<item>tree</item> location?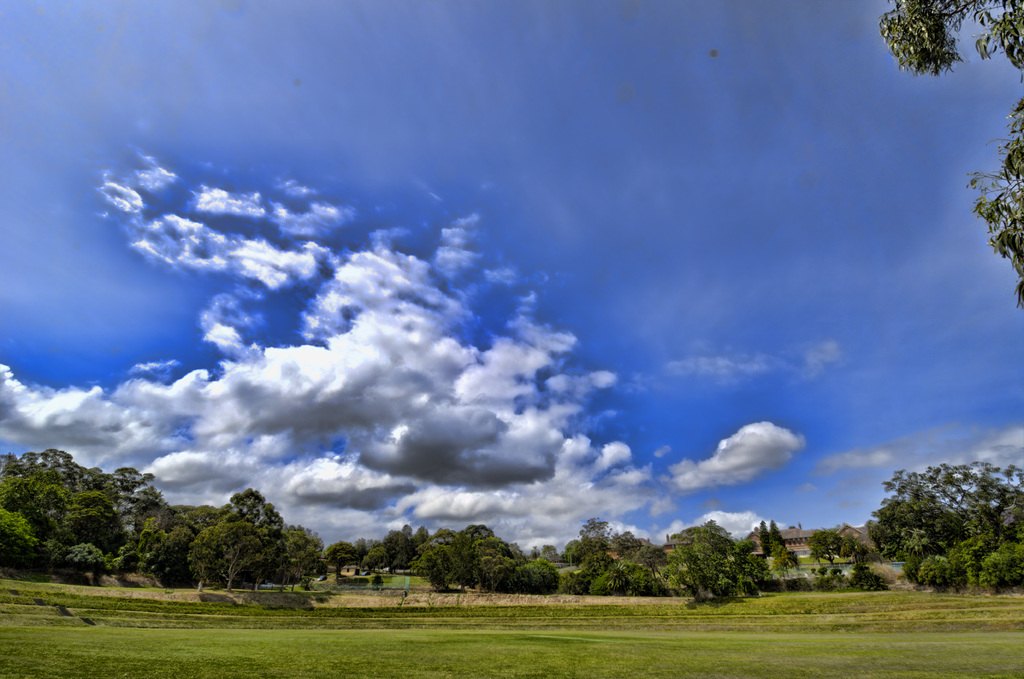
rect(392, 522, 428, 573)
